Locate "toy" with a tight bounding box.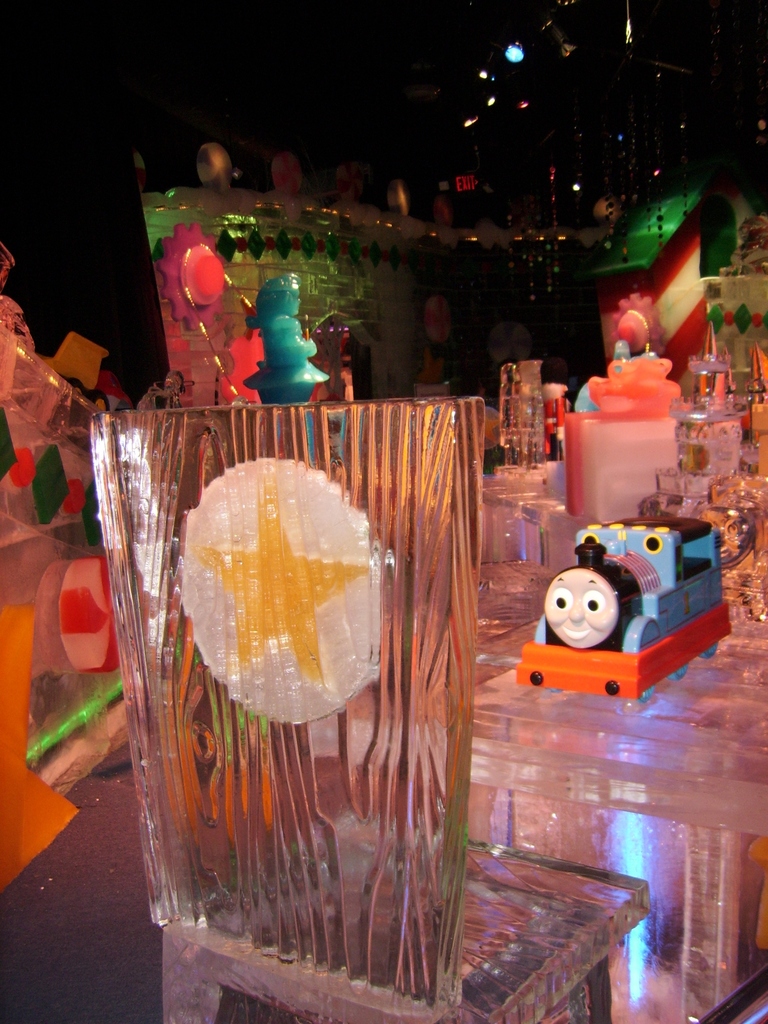
box=[518, 538, 701, 702].
